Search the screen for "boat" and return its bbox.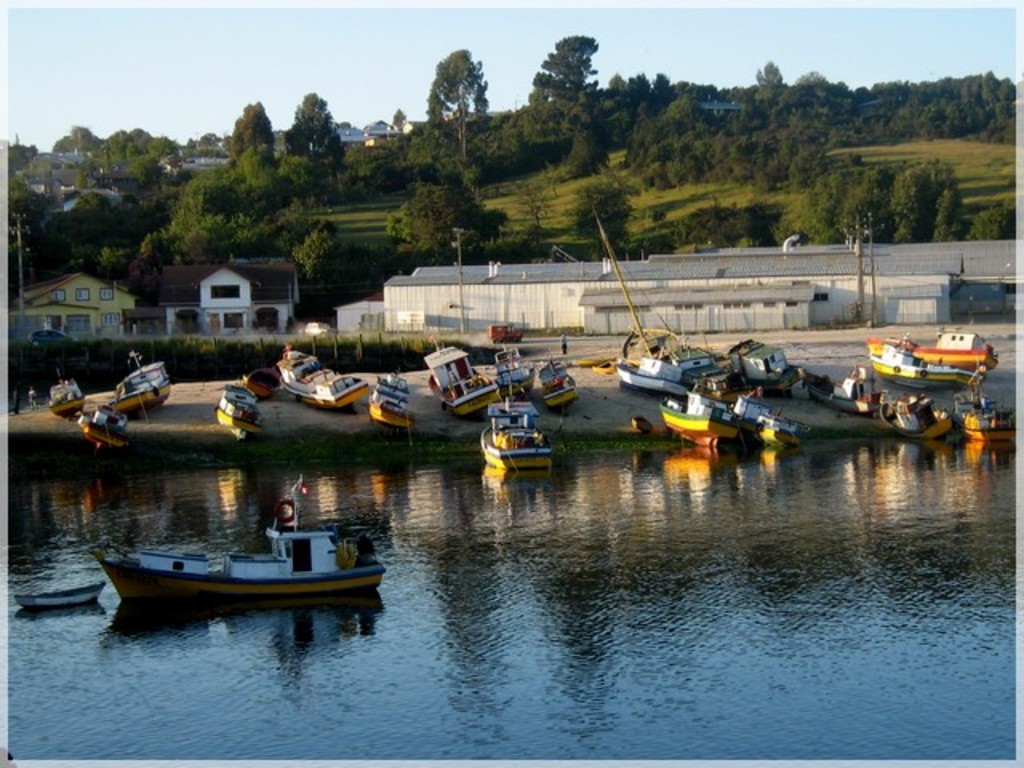
Found: x1=104 y1=344 x2=187 y2=411.
